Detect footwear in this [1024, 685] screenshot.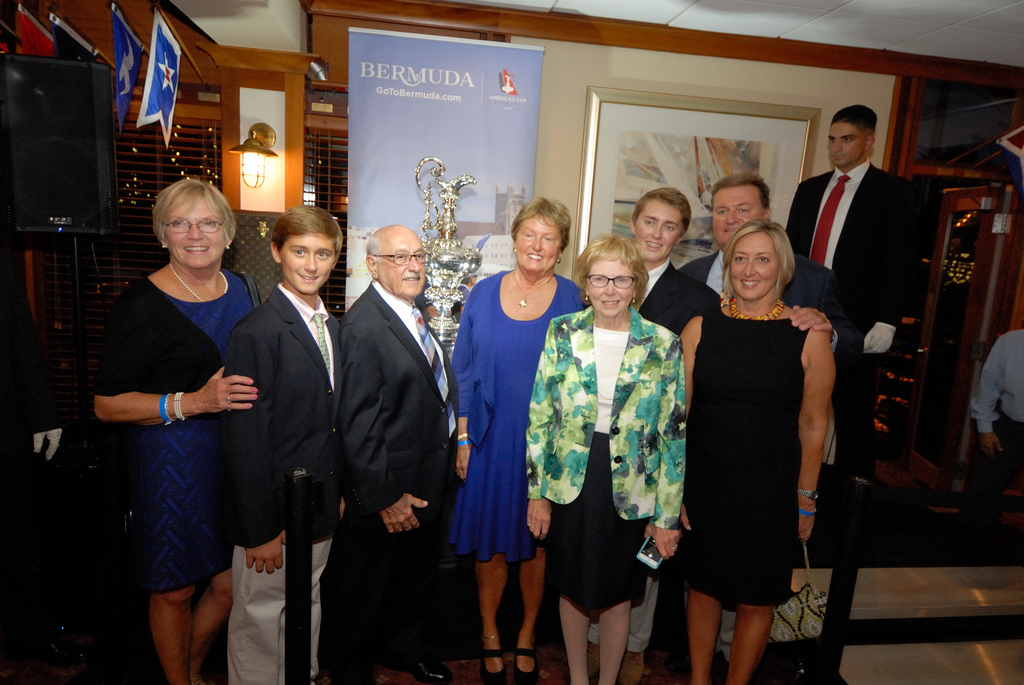
Detection: 481 649 506 684.
